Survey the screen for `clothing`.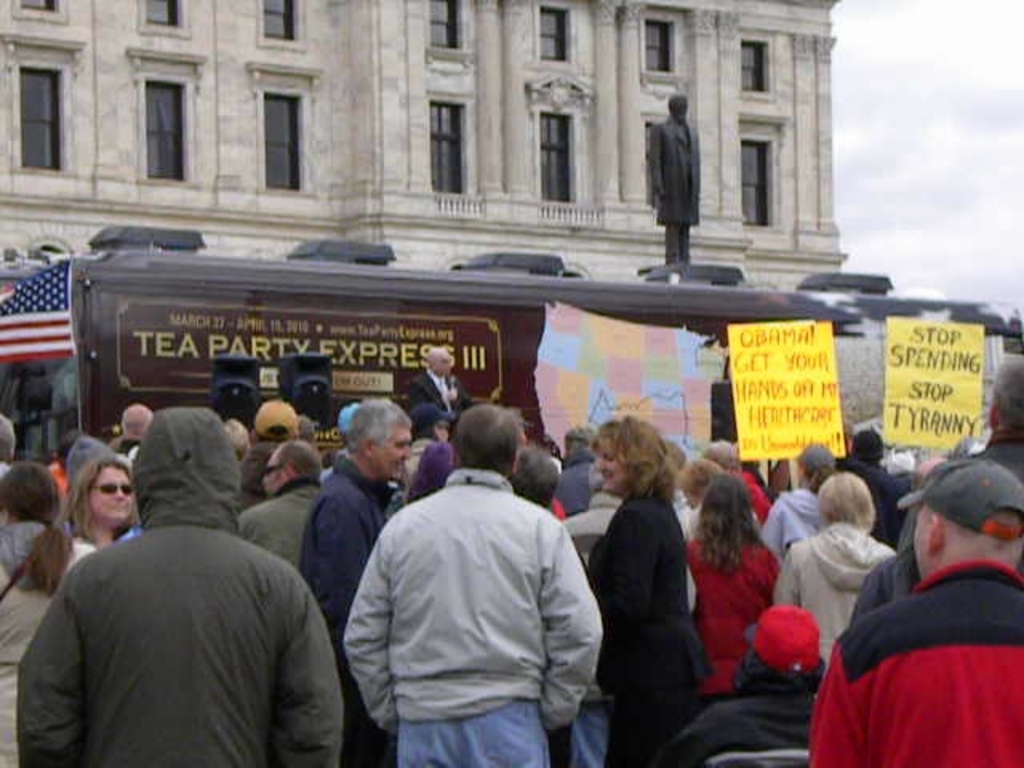
Survey found: x1=590, y1=493, x2=680, y2=760.
